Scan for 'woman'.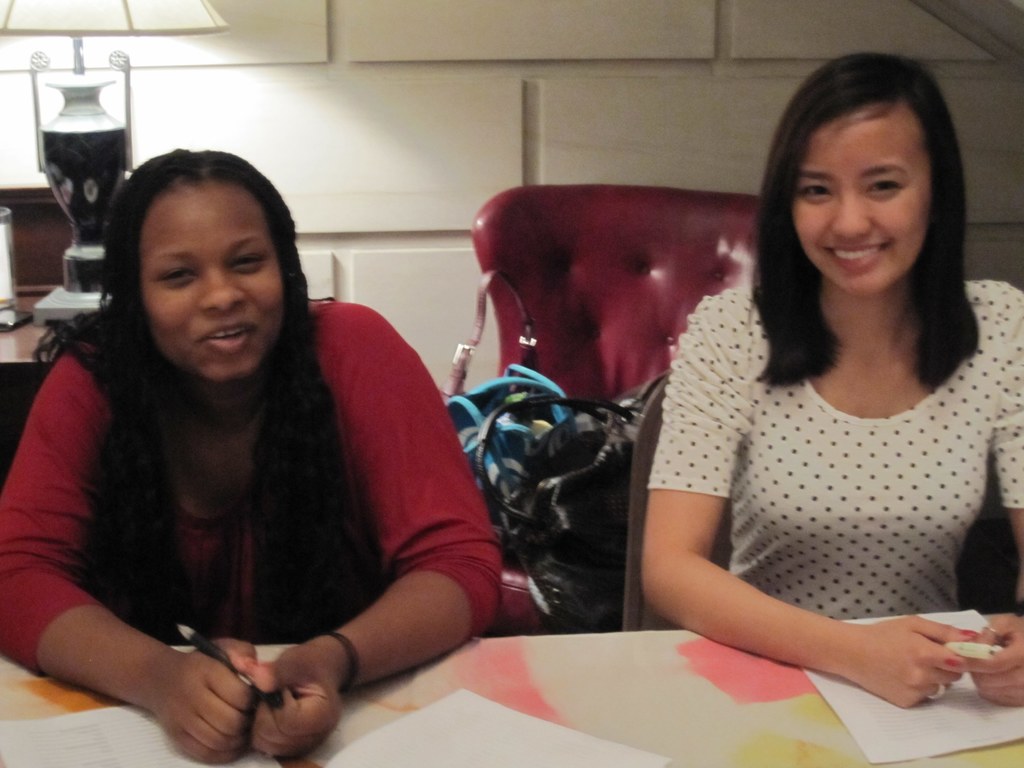
Scan result: 607 84 1021 696.
